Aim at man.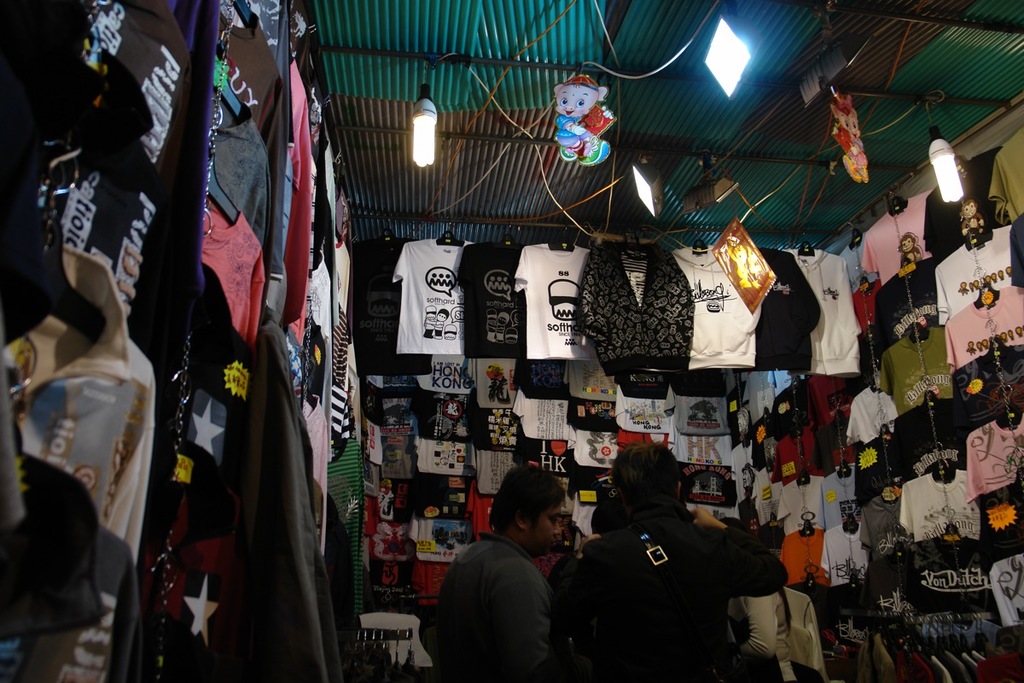
Aimed at [x1=432, y1=489, x2=580, y2=682].
